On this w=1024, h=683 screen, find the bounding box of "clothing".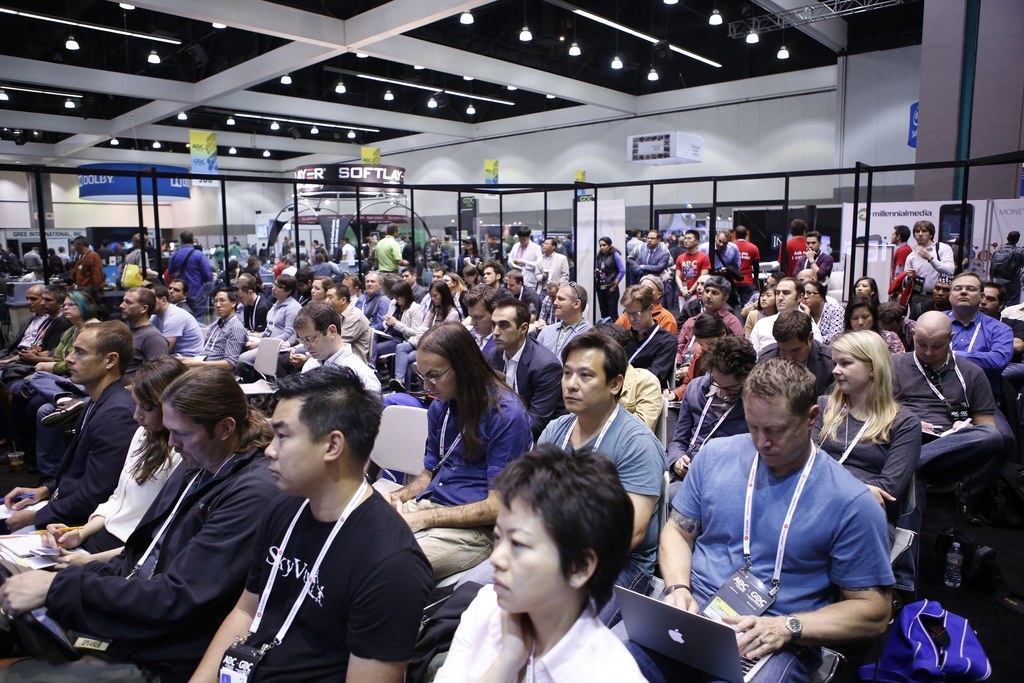
Bounding box: [x1=237, y1=292, x2=268, y2=329].
